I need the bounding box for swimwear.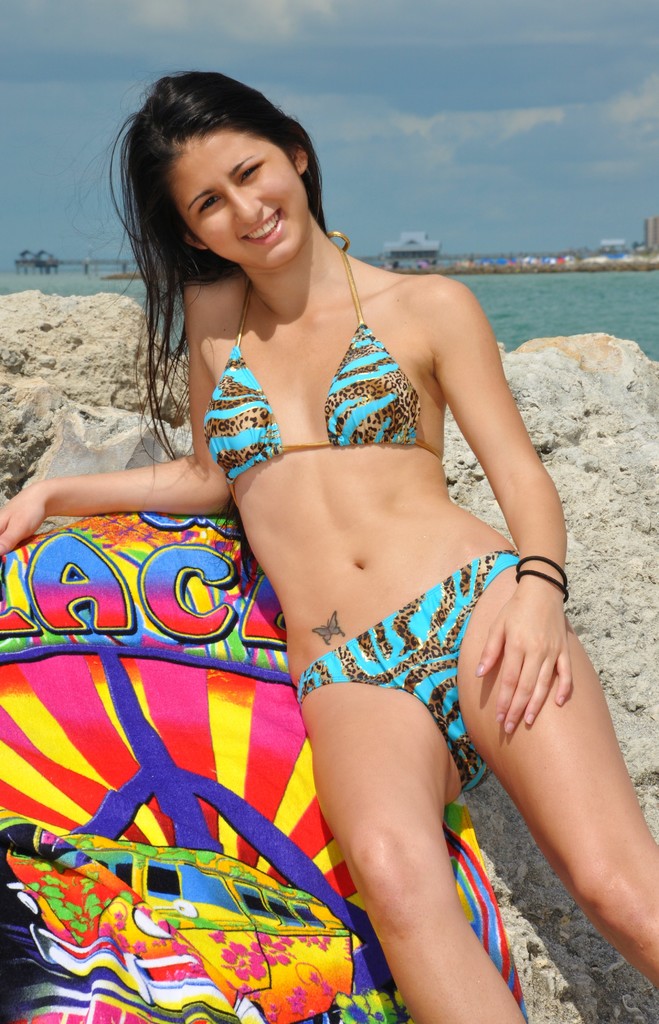
Here it is: <bbox>295, 545, 523, 794</bbox>.
